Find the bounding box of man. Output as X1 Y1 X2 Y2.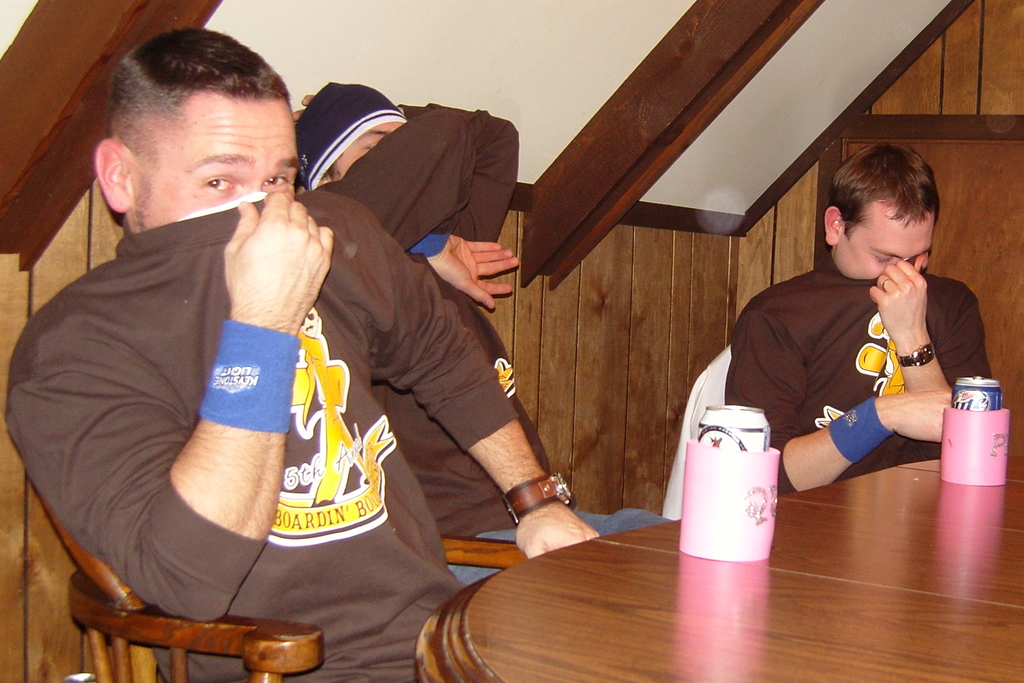
721 140 1003 509.
